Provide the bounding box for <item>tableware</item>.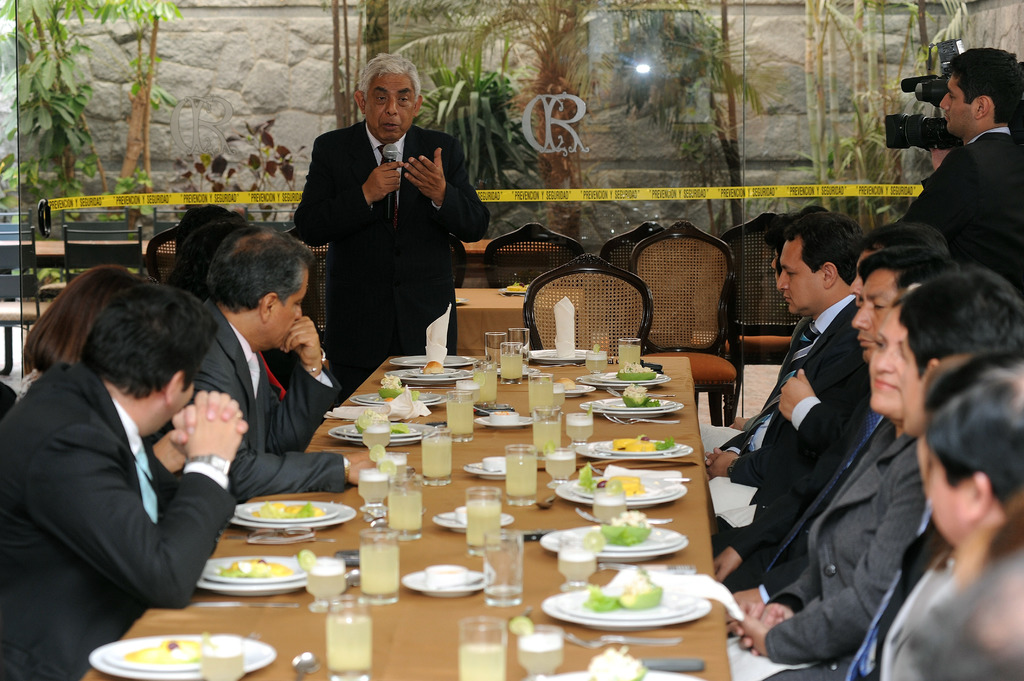
526 347 593 364.
